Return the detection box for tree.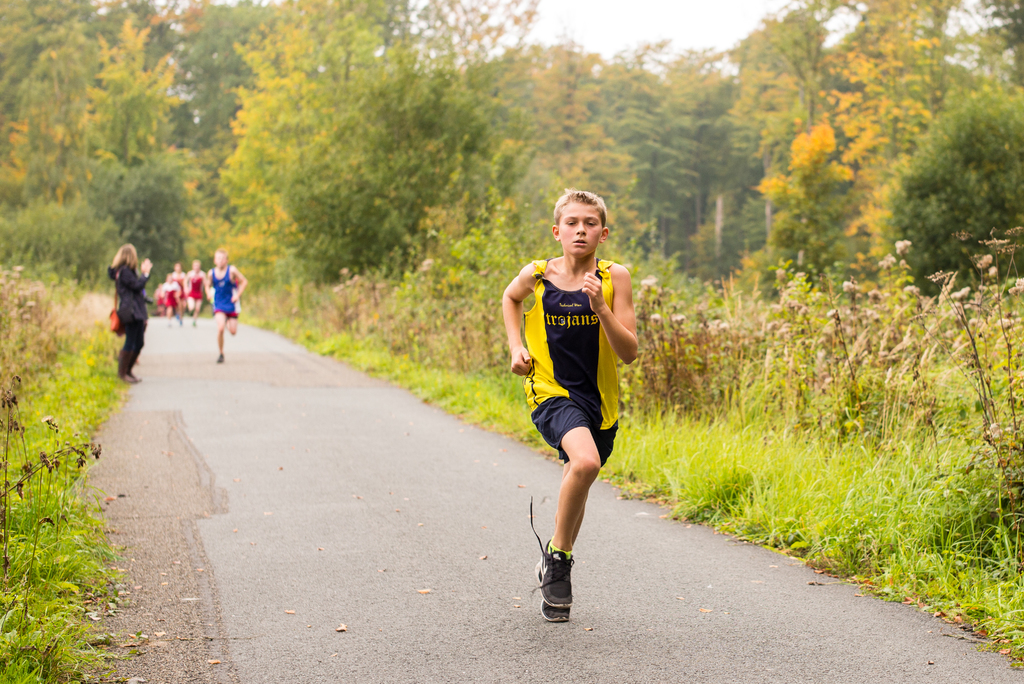
left=892, top=77, right=1008, bottom=295.
